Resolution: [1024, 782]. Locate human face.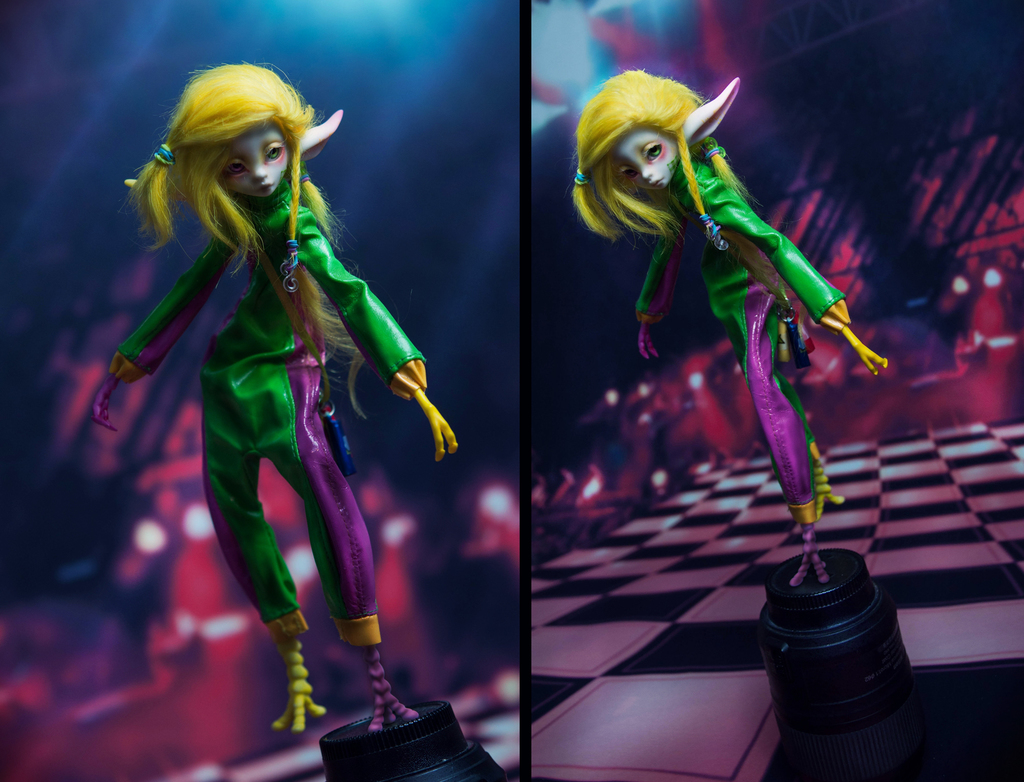
<region>218, 125, 292, 196</region>.
